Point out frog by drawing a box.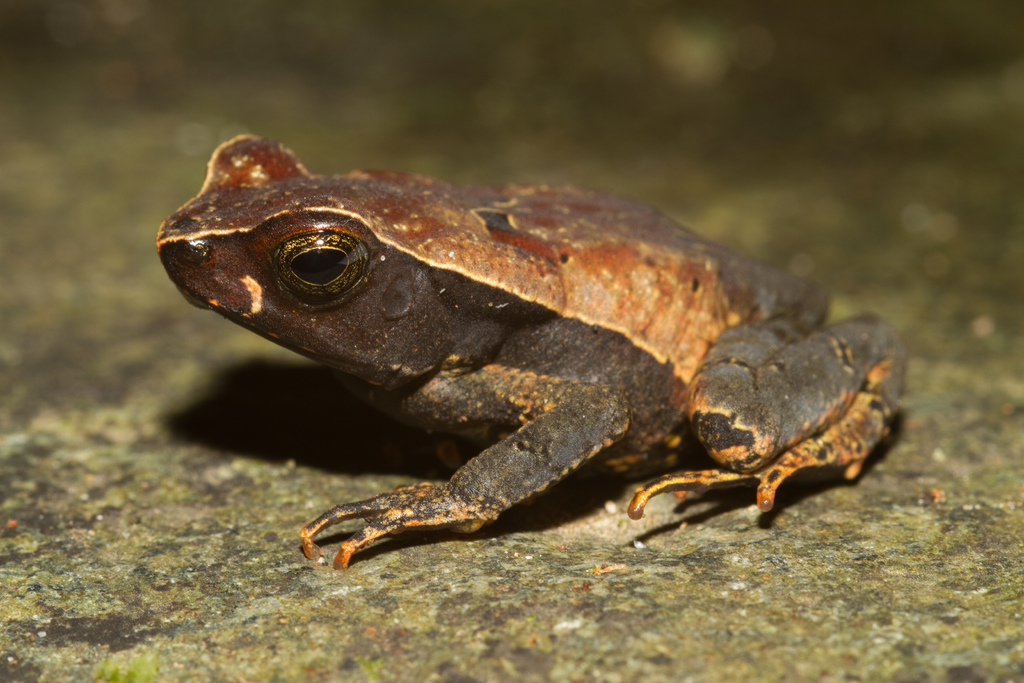
rect(153, 131, 911, 572).
